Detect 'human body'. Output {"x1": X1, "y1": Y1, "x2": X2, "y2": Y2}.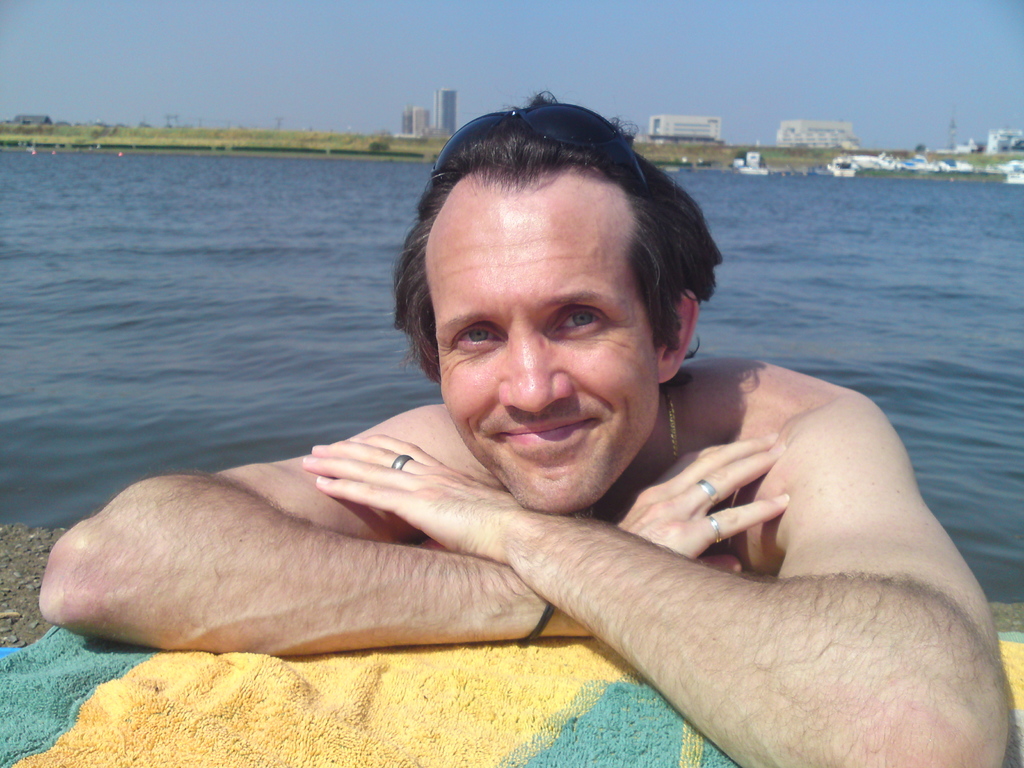
{"x1": 61, "y1": 120, "x2": 882, "y2": 743}.
